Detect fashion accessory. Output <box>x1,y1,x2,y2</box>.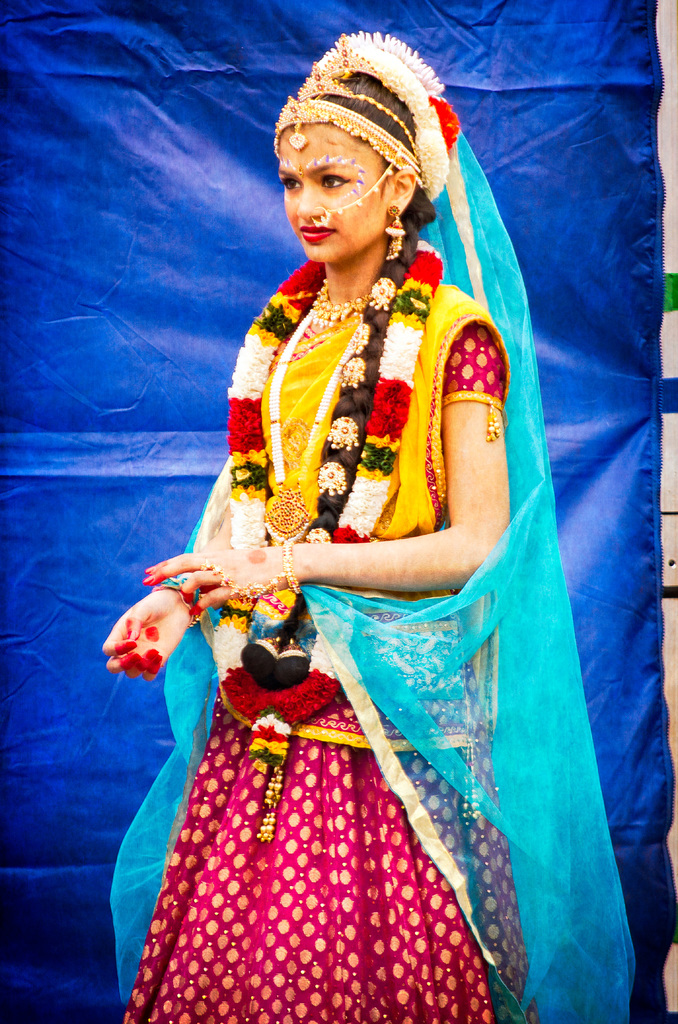
<box>349,321,371,348</box>.
